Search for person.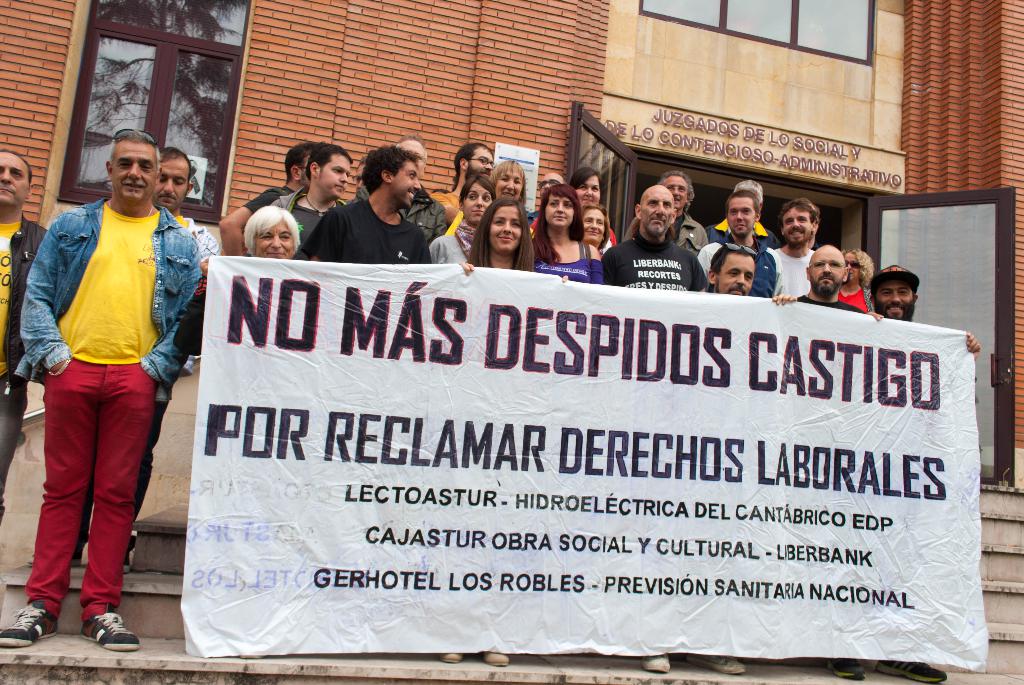
Found at locate(466, 196, 534, 277).
